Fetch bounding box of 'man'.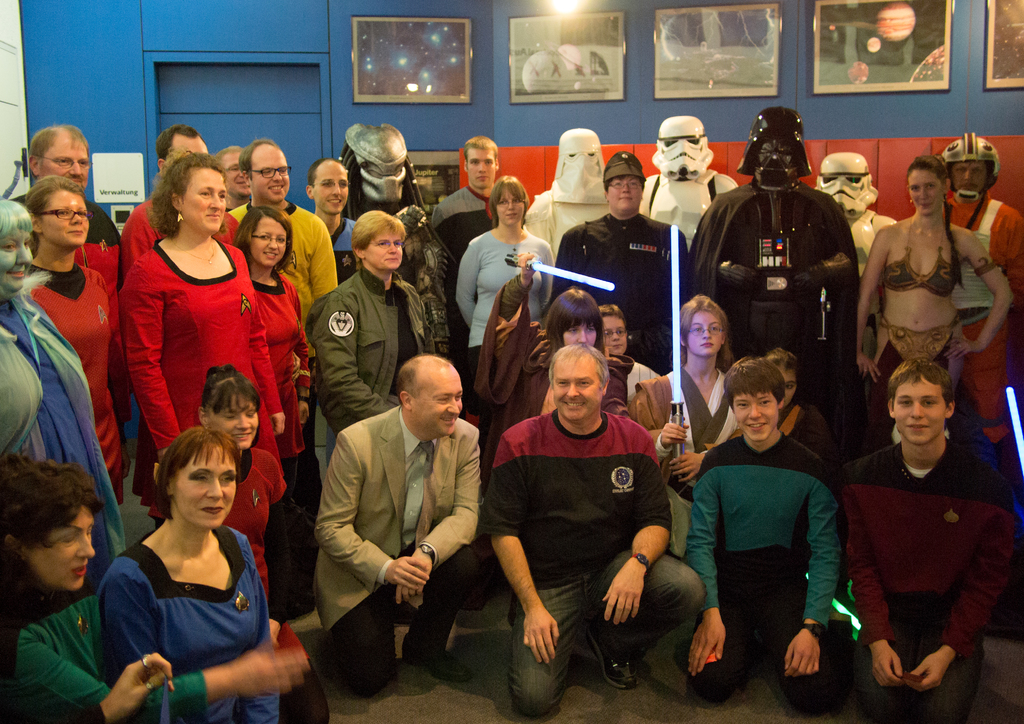
Bbox: crop(13, 123, 121, 280).
